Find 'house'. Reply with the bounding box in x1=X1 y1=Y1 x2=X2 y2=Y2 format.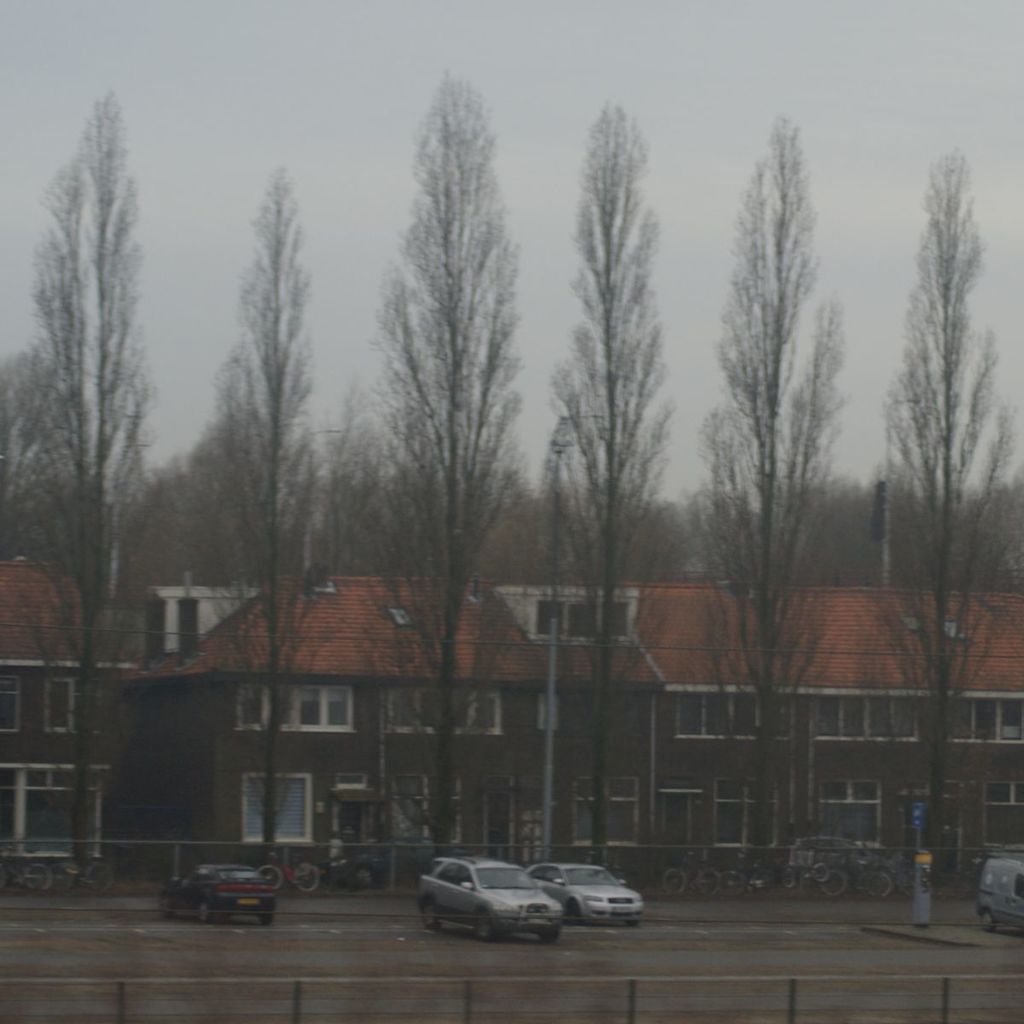
x1=85 y1=579 x2=1023 y2=907.
